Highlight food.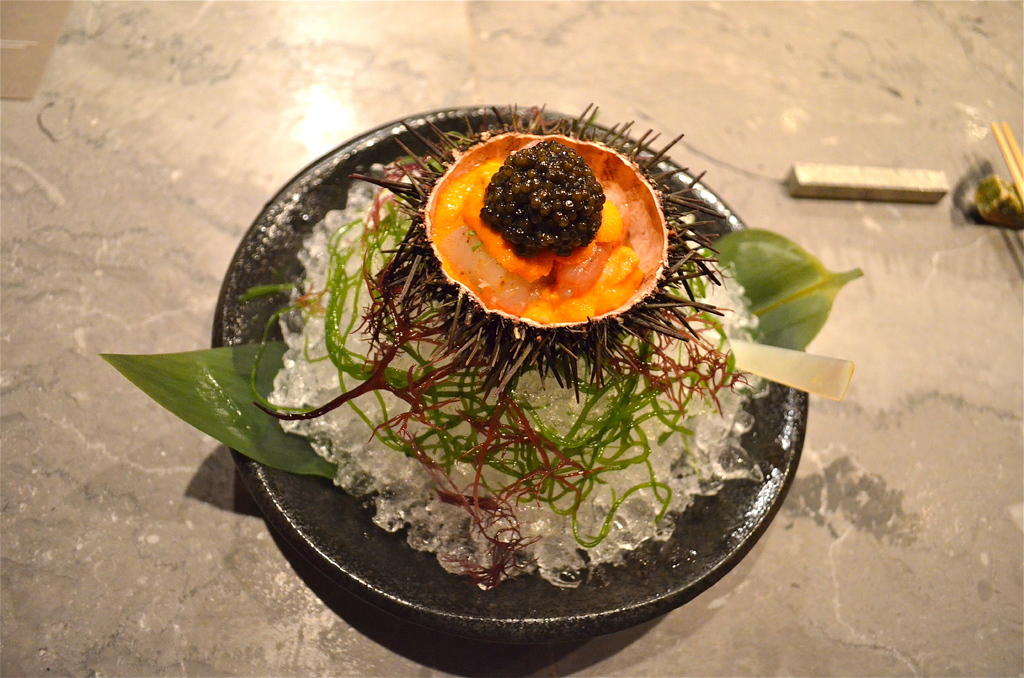
Highlighted region: bbox=(236, 143, 798, 611).
